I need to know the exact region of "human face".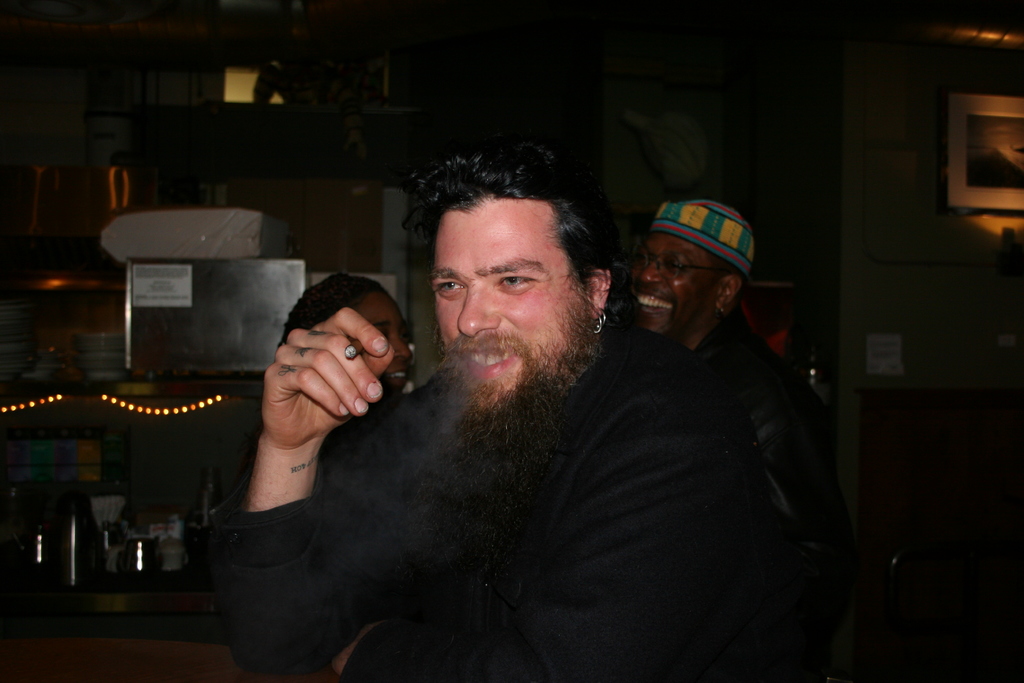
Region: [422, 199, 588, 422].
